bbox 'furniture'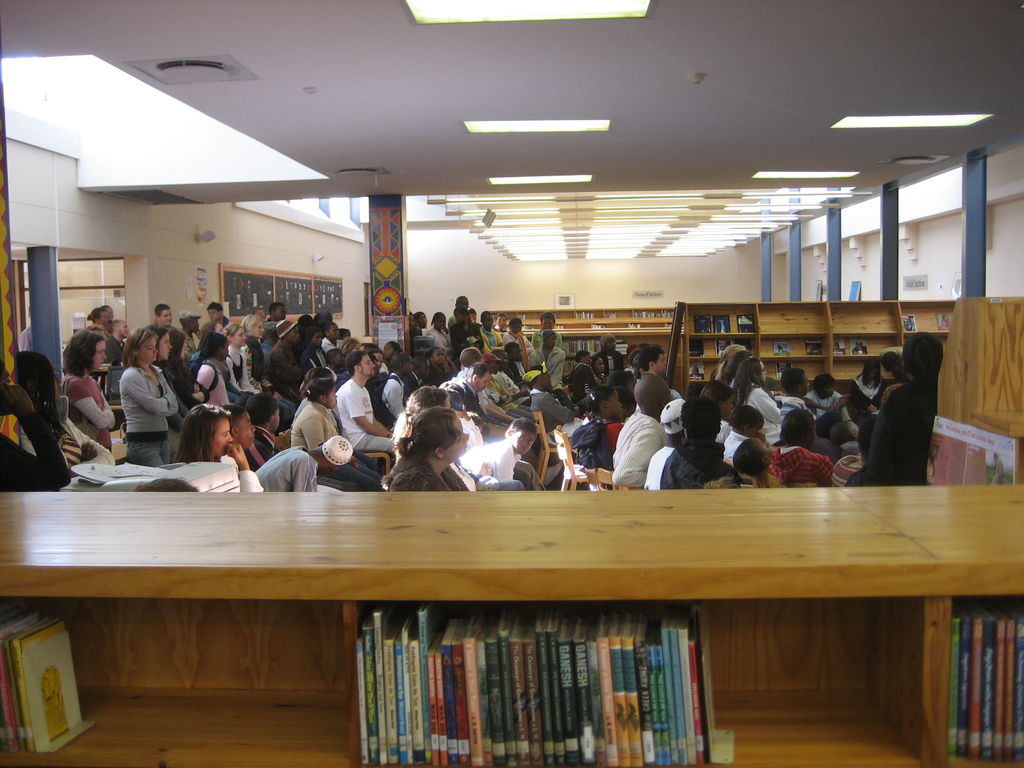
bbox(591, 466, 634, 488)
